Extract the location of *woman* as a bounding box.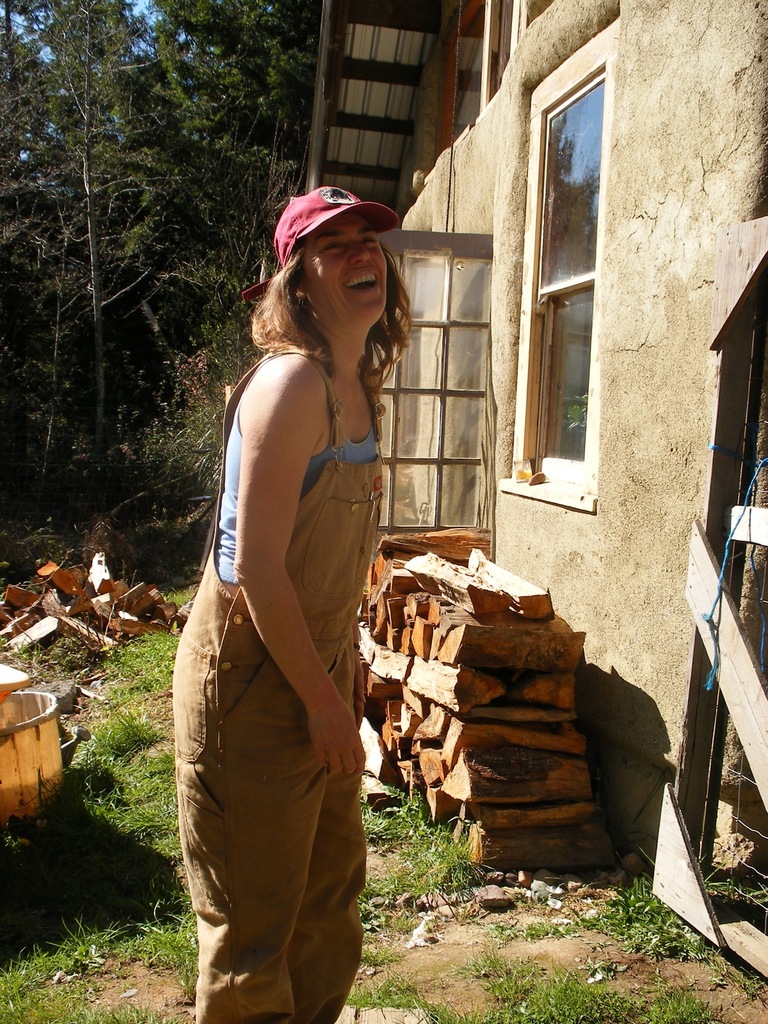
168,161,424,1009.
